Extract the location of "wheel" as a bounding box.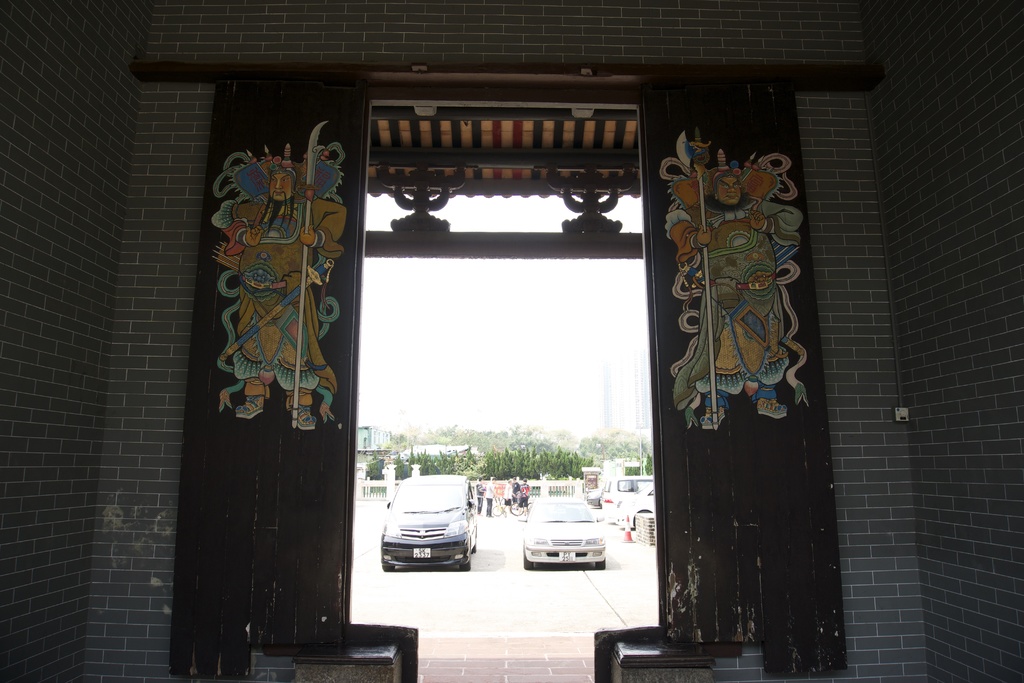
596/557/605/567.
